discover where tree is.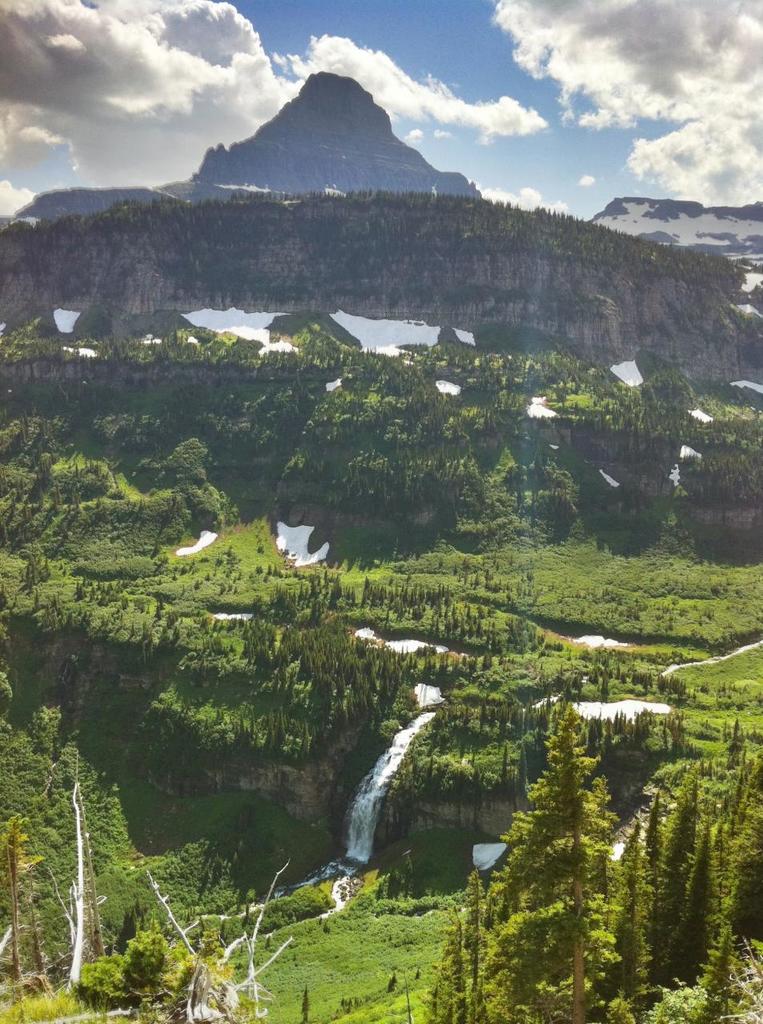
Discovered at Rect(438, 902, 512, 1023).
